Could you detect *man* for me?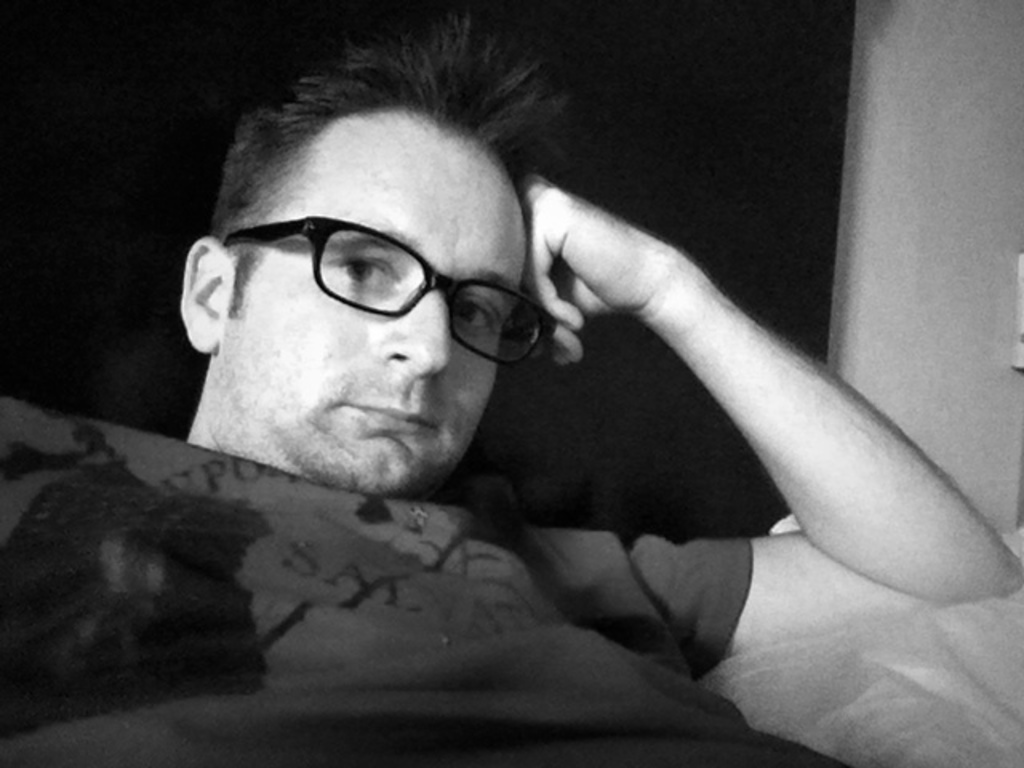
Detection result: bbox=(102, 78, 952, 765).
